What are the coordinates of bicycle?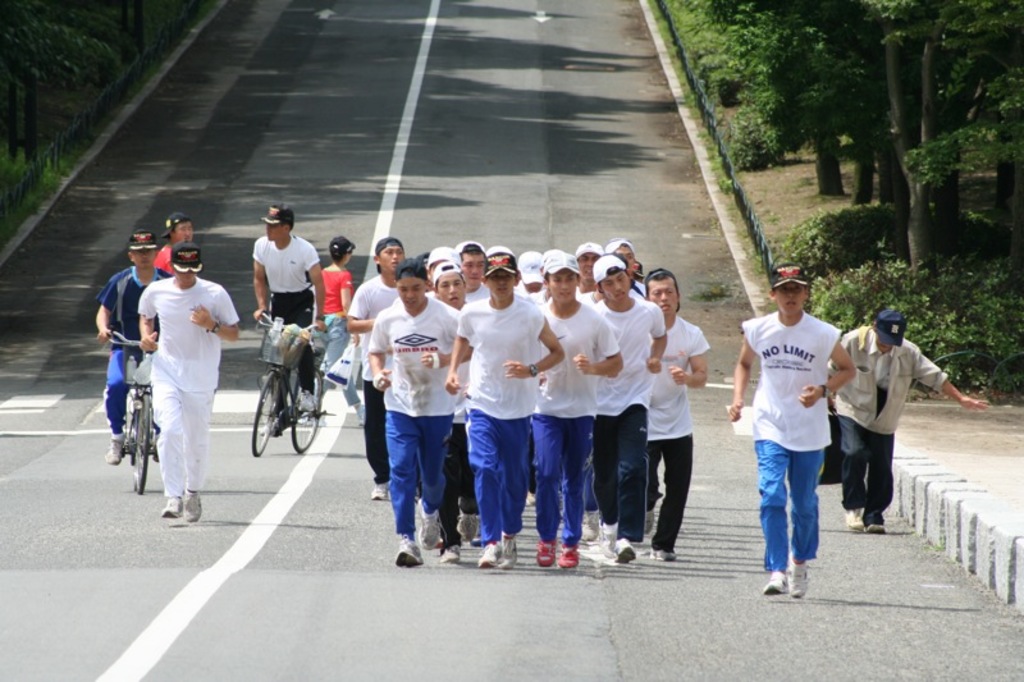
<bbox>243, 312, 330, 456</bbox>.
